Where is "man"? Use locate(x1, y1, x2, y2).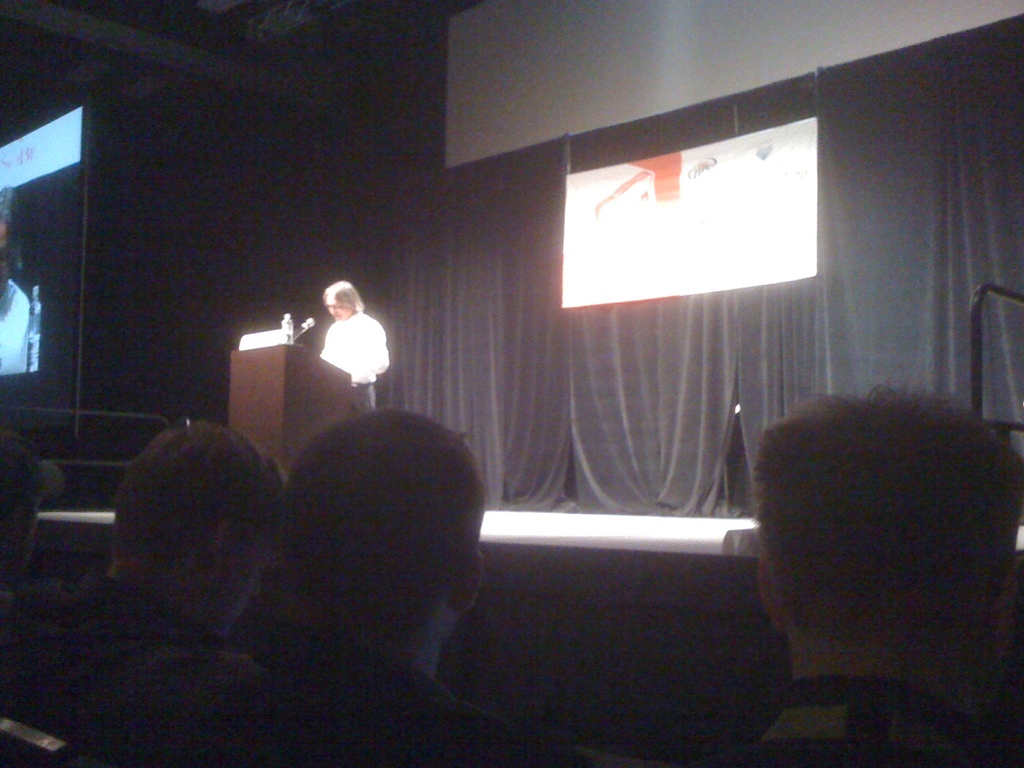
locate(314, 279, 389, 415).
